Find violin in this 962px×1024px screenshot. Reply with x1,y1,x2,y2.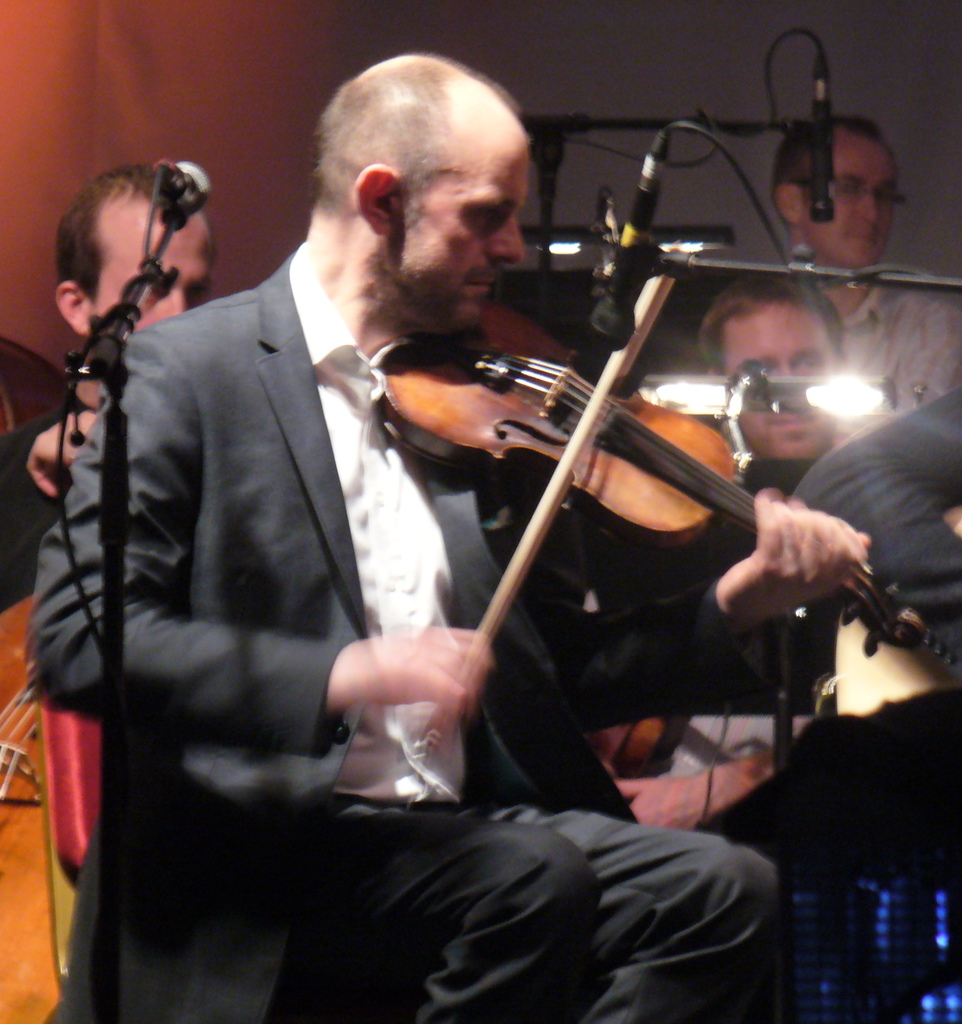
373,264,961,713.
